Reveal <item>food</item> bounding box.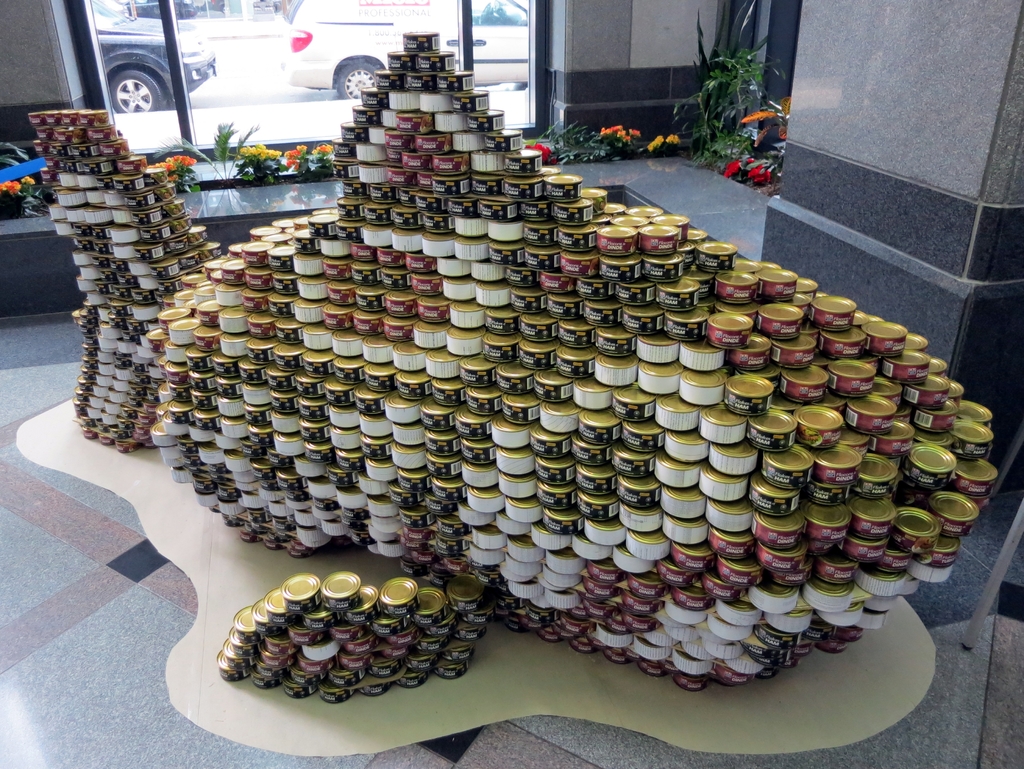
Revealed: 794, 420, 822, 449.
